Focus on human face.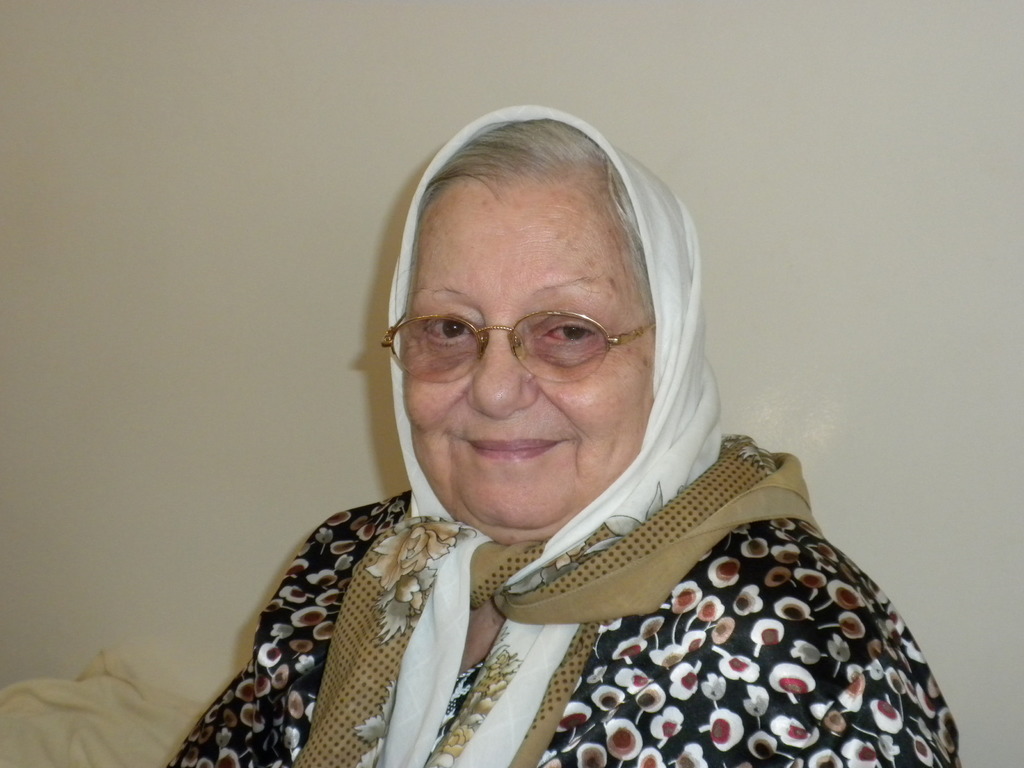
Focused at select_region(400, 188, 648, 532).
